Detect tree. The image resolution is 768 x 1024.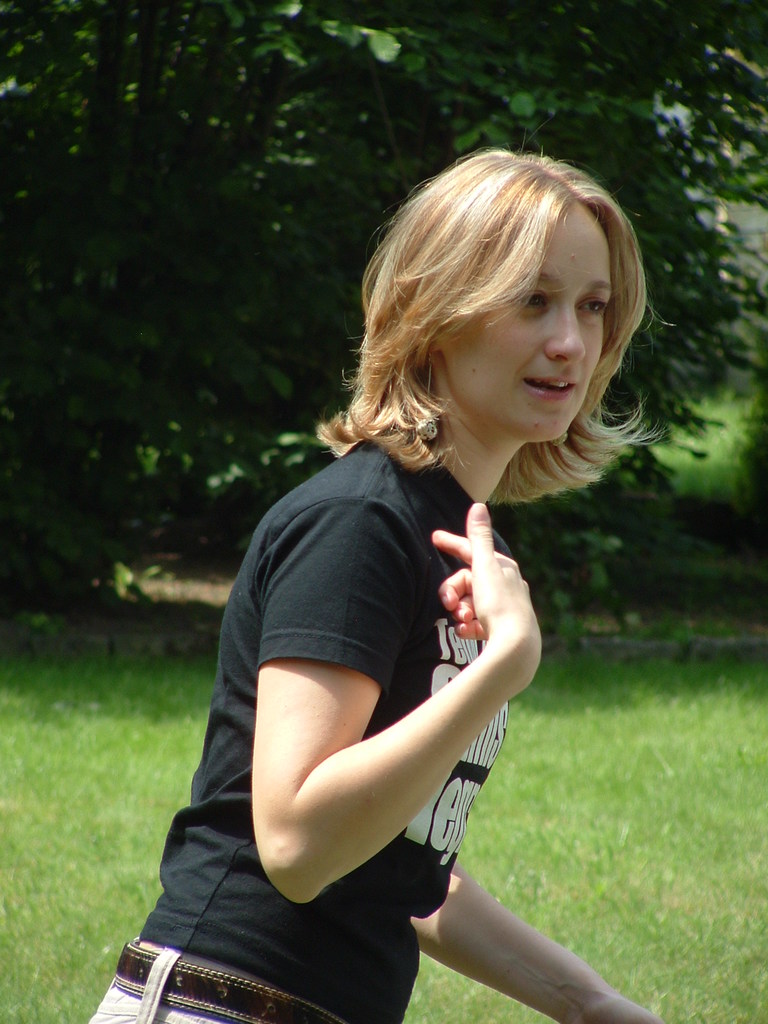
0/0/767/630.
